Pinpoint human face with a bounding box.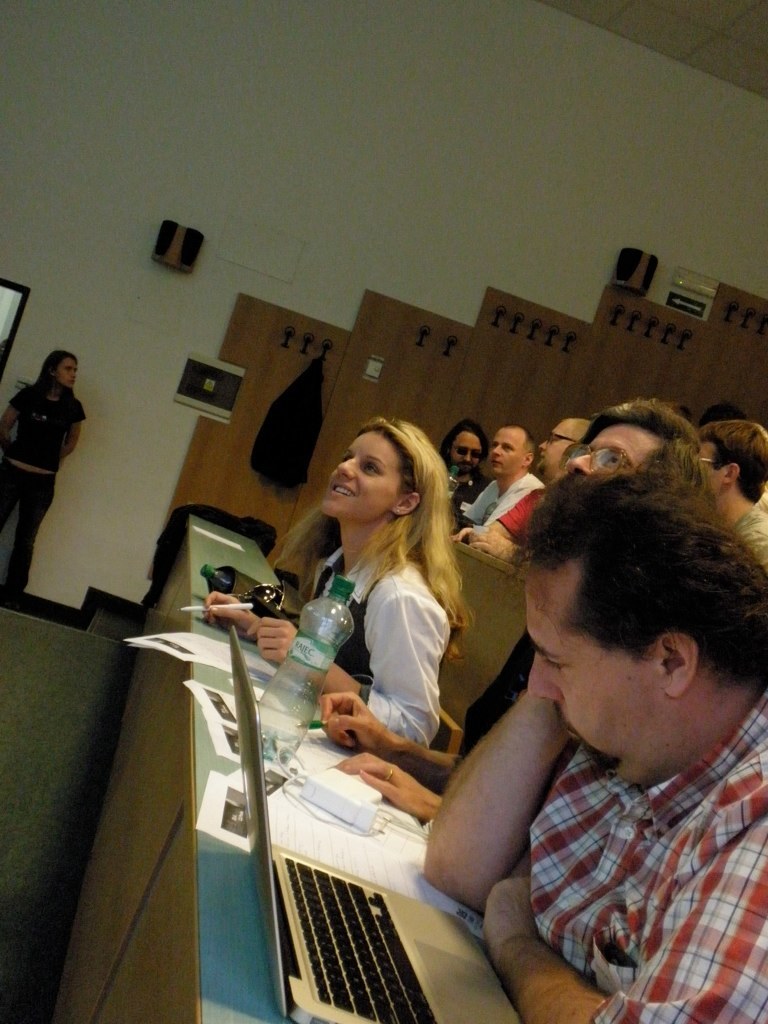
x1=454, y1=430, x2=482, y2=468.
